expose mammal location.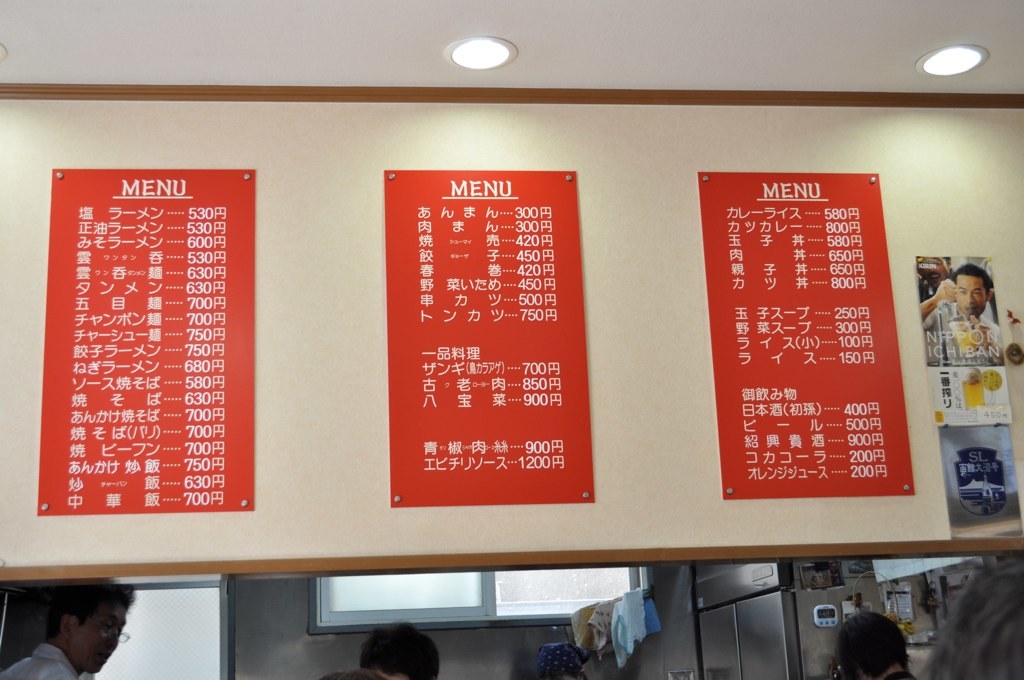
Exposed at 835 609 916 679.
